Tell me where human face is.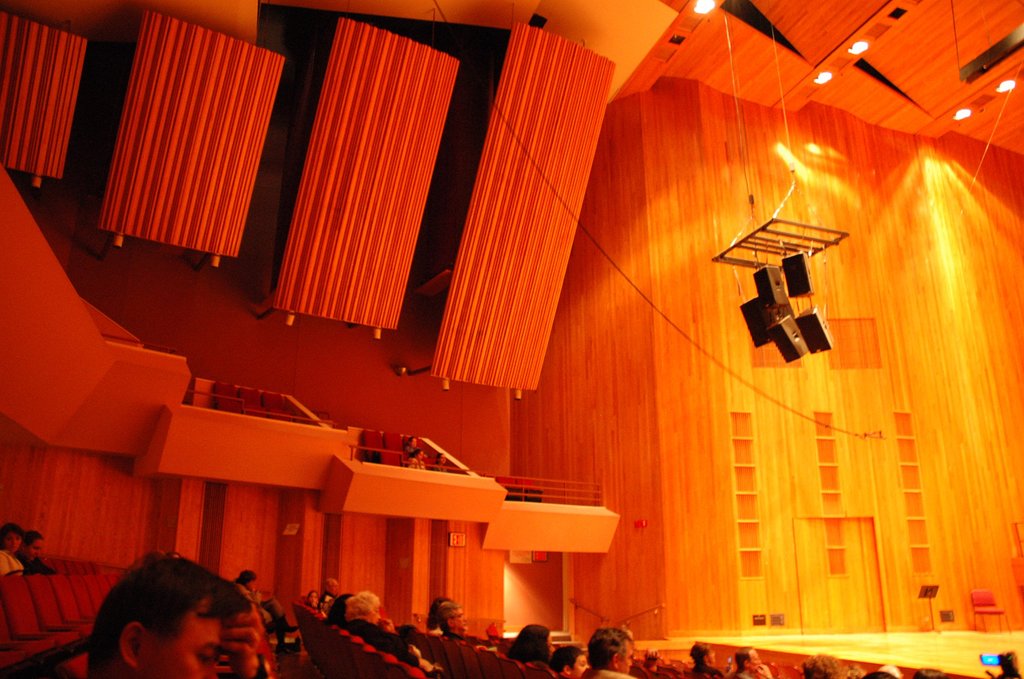
human face is at [144,593,225,678].
